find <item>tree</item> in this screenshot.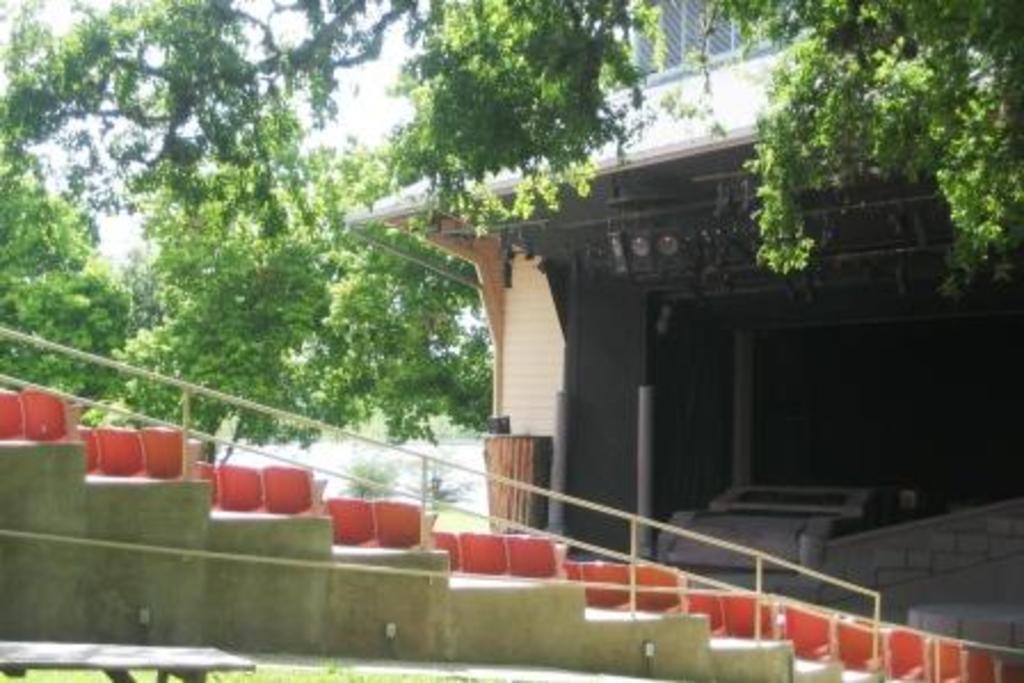
The bounding box for <item>tree</item> is detection(725, 0, 1022, 302).
